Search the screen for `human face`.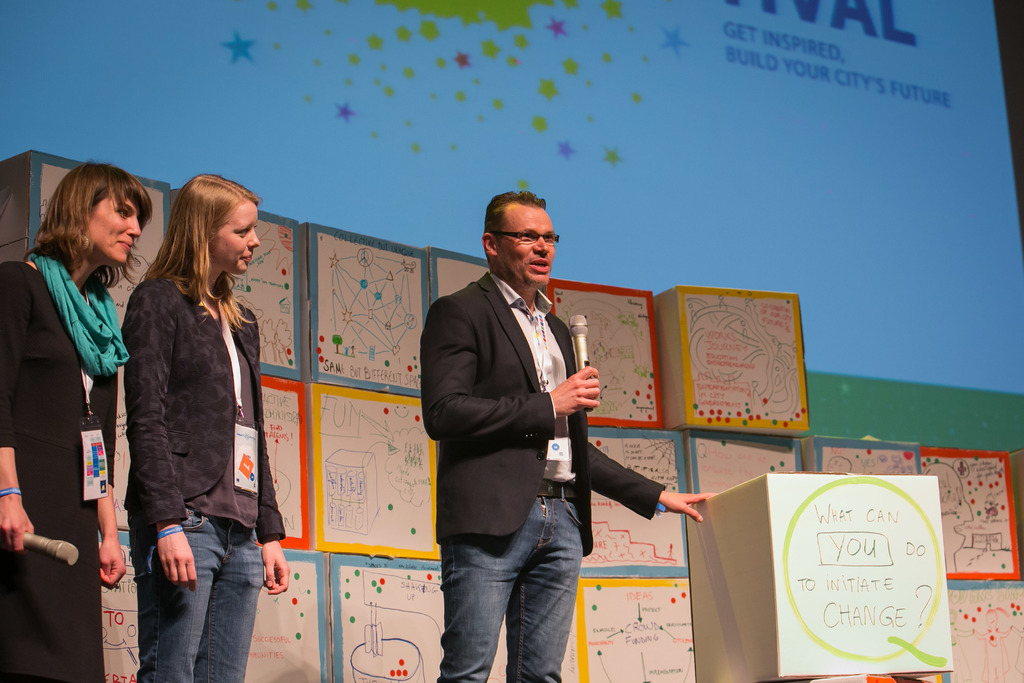
Found at pyautogui.locateOnScreen(495, 204, 556, 286).
